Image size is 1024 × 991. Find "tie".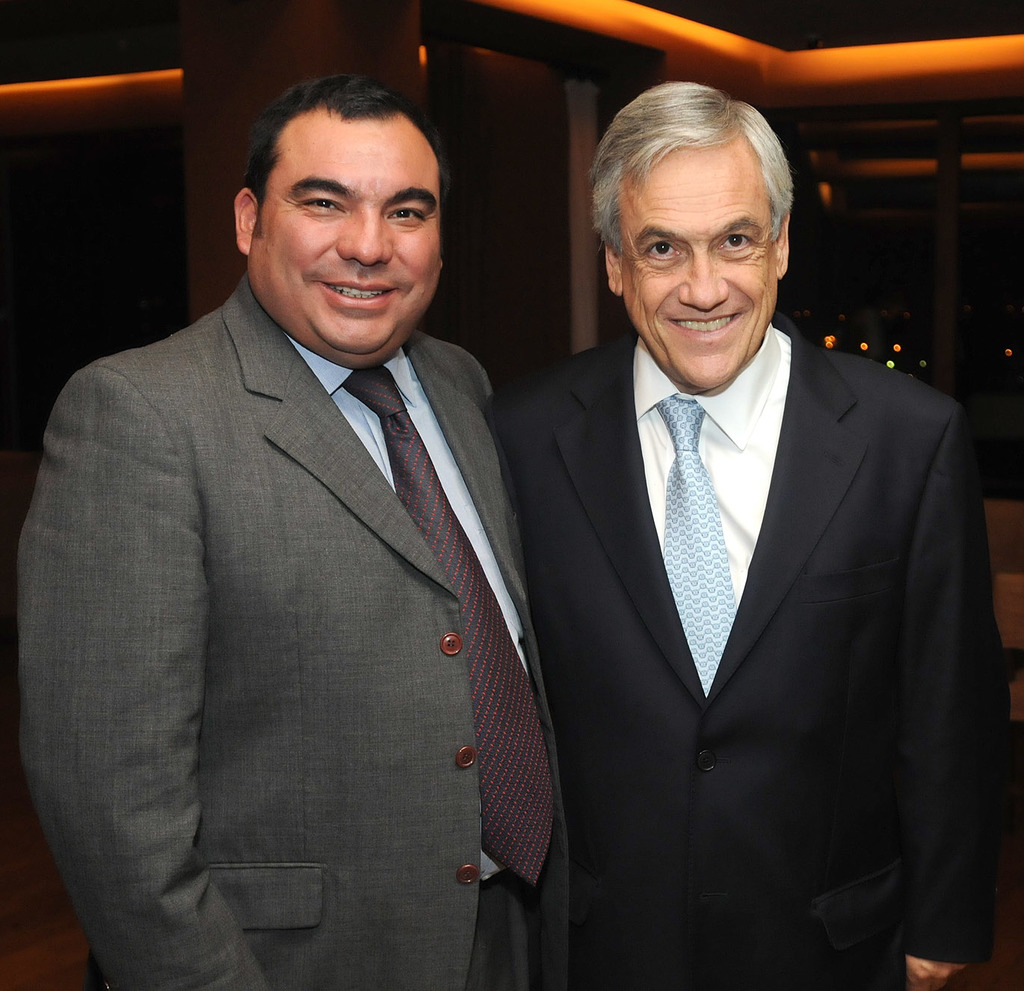
box(657, 393, 744, 698).
